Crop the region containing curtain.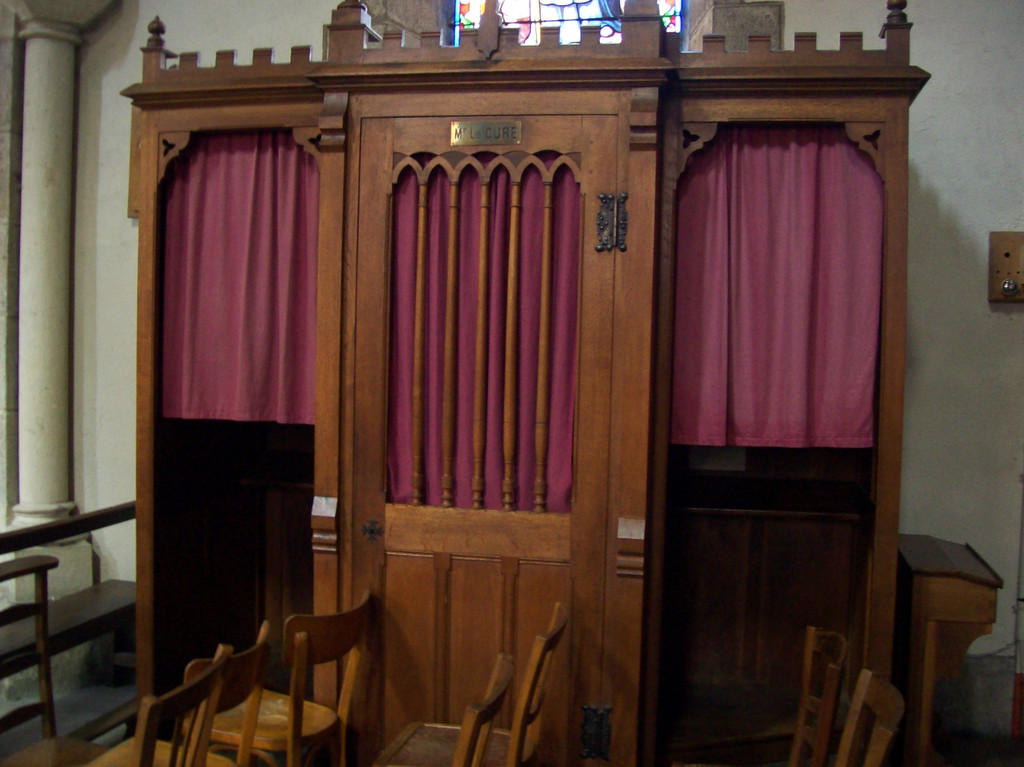
Crop region: locate(159, 125, 323, 424).
